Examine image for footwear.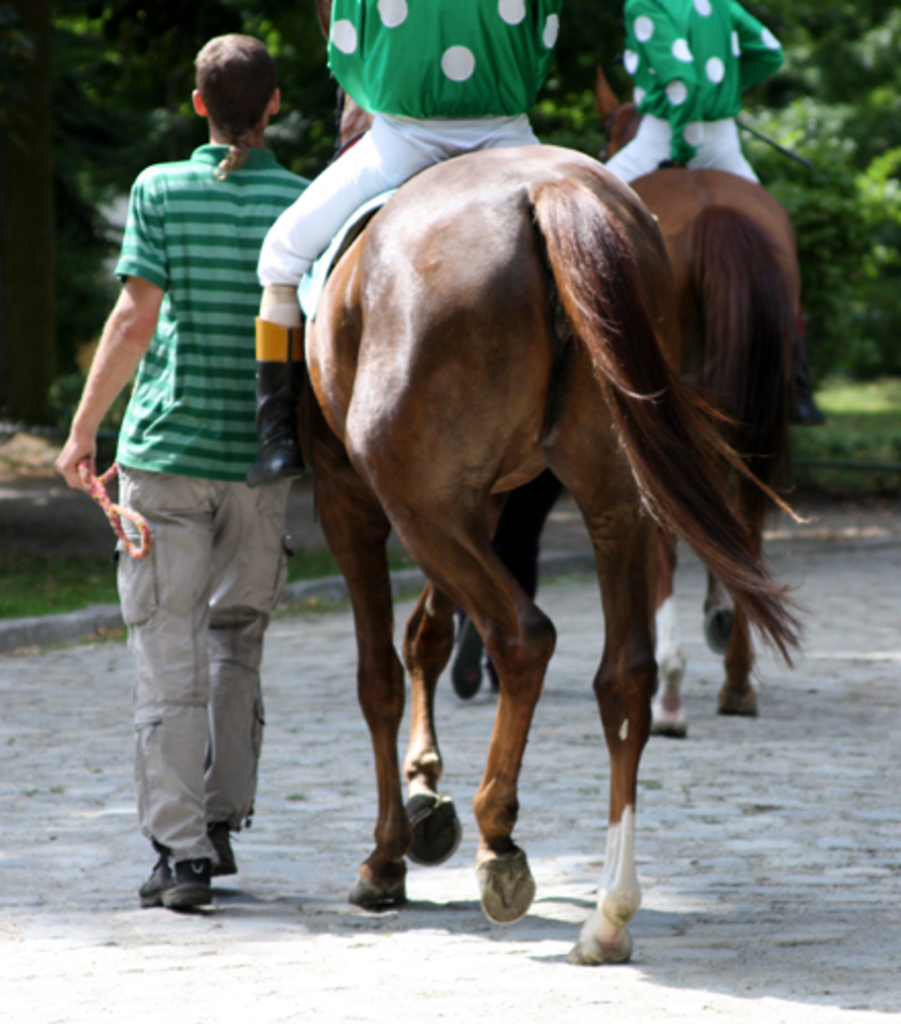
Examination result: (448,610,481,700).
